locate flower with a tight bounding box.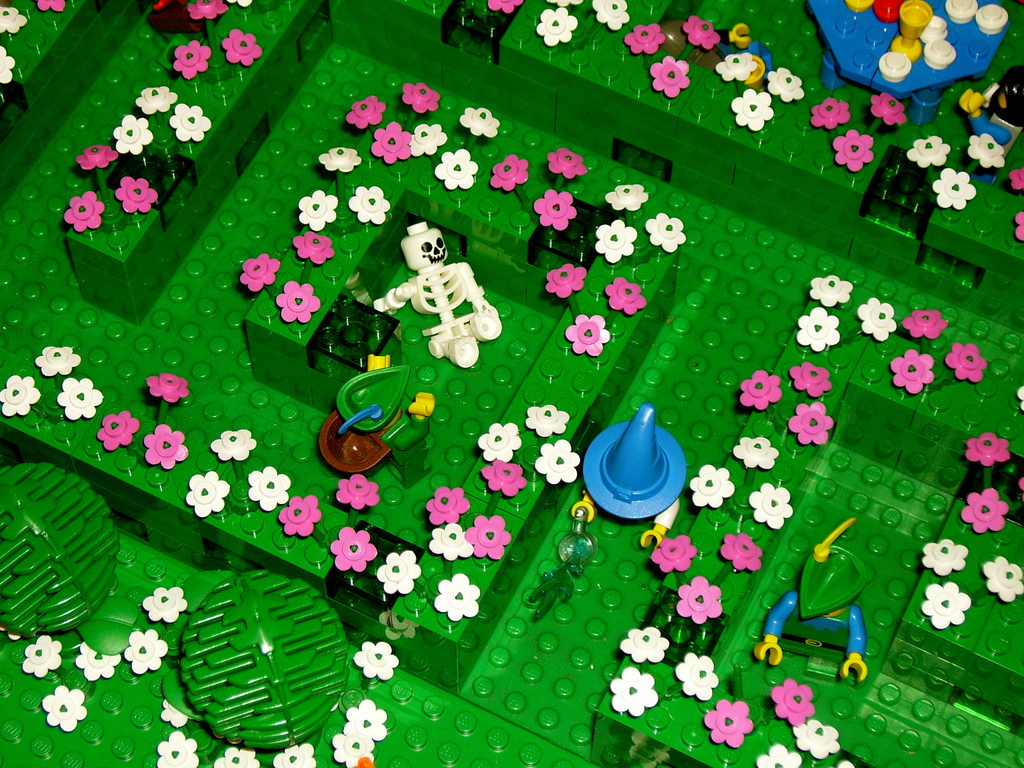
crop(398, 80, 444, 114).
